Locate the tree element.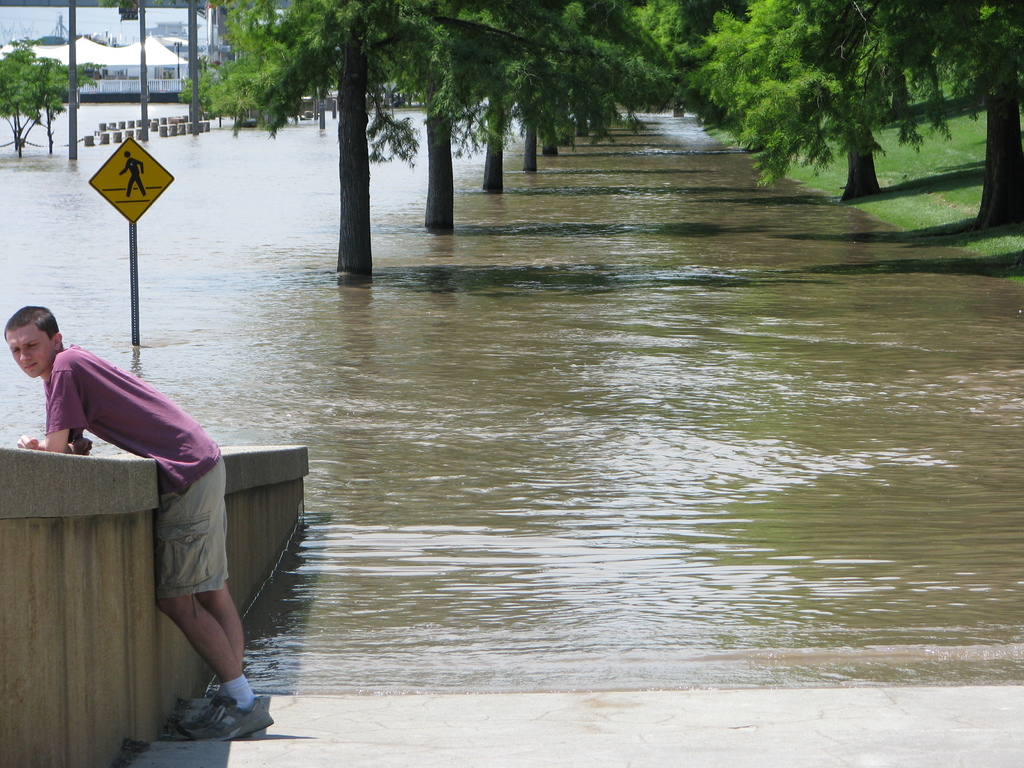
Element bbox: [left=712, top=0, right=966, bottom=221].
